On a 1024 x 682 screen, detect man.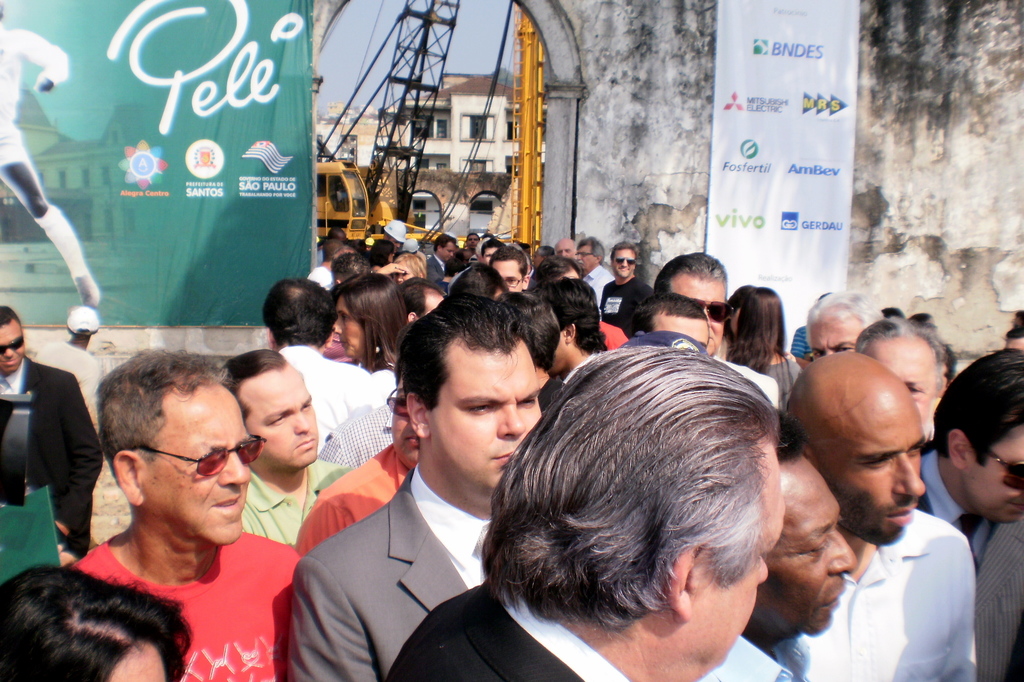
920:352:1023:681.
